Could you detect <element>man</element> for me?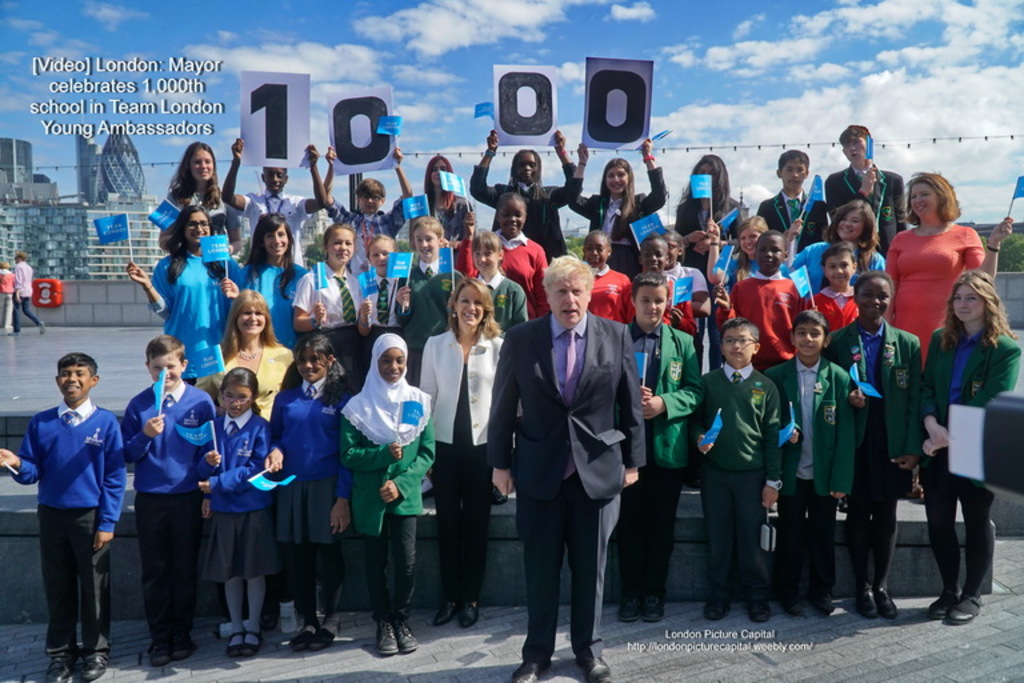
Detection result: 487 260 655 682.
